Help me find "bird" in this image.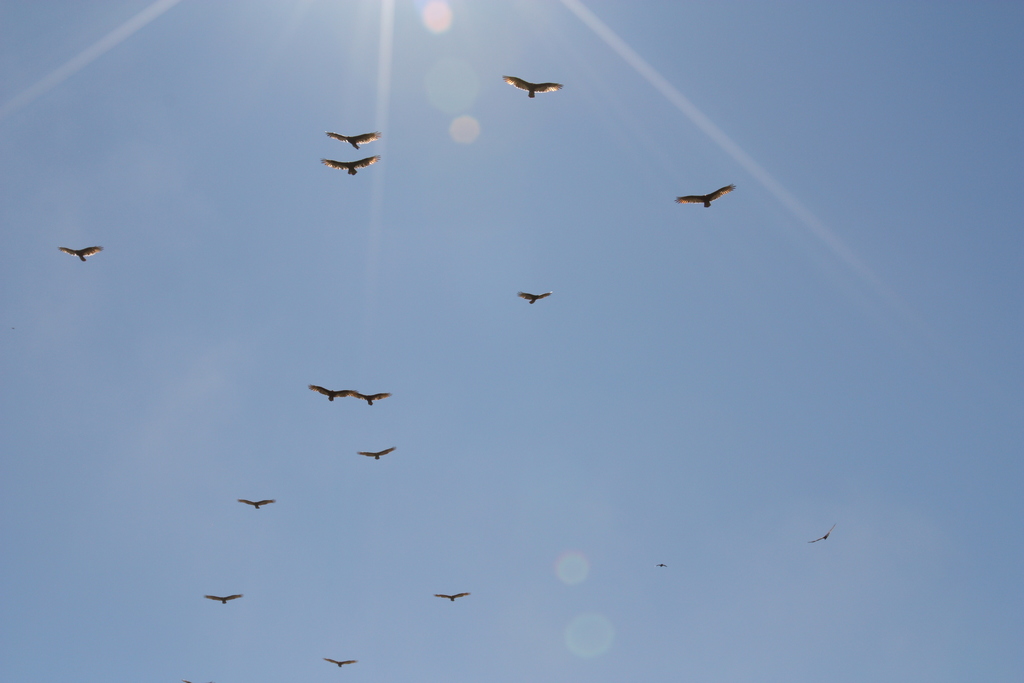
Found it: BBox(359, 447, 397, 461).
